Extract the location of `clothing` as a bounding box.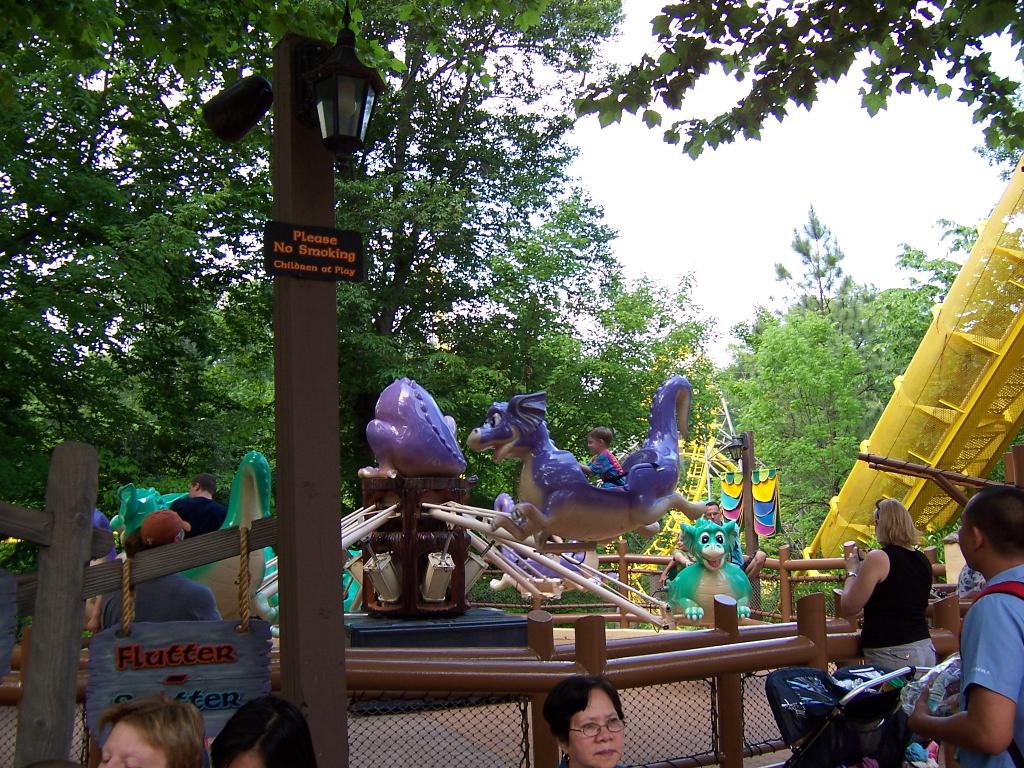
<region>673, 548, 694, 577</region>.
